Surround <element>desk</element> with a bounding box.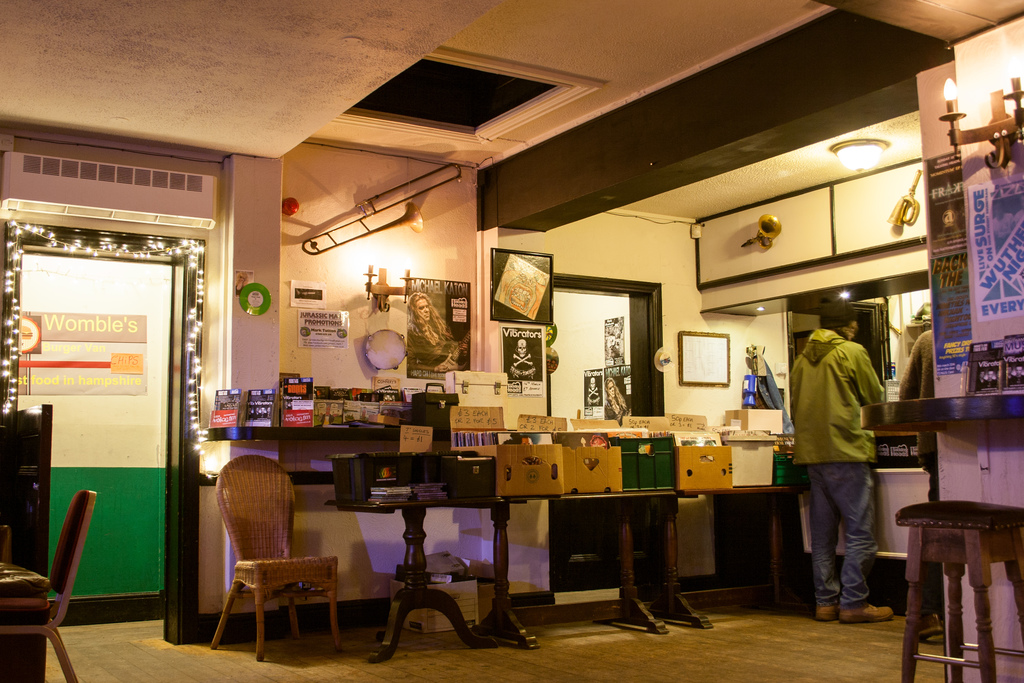
791 430 929 561.
